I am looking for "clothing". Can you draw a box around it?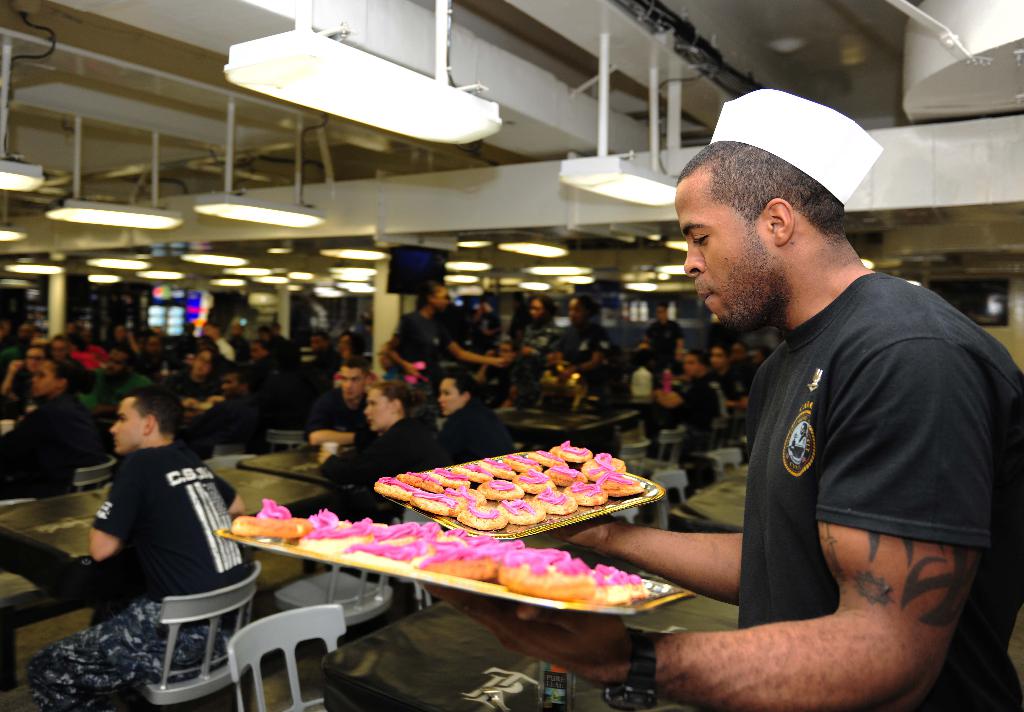
Sure, the bounding box is crop(441, 395, 521, 463).
